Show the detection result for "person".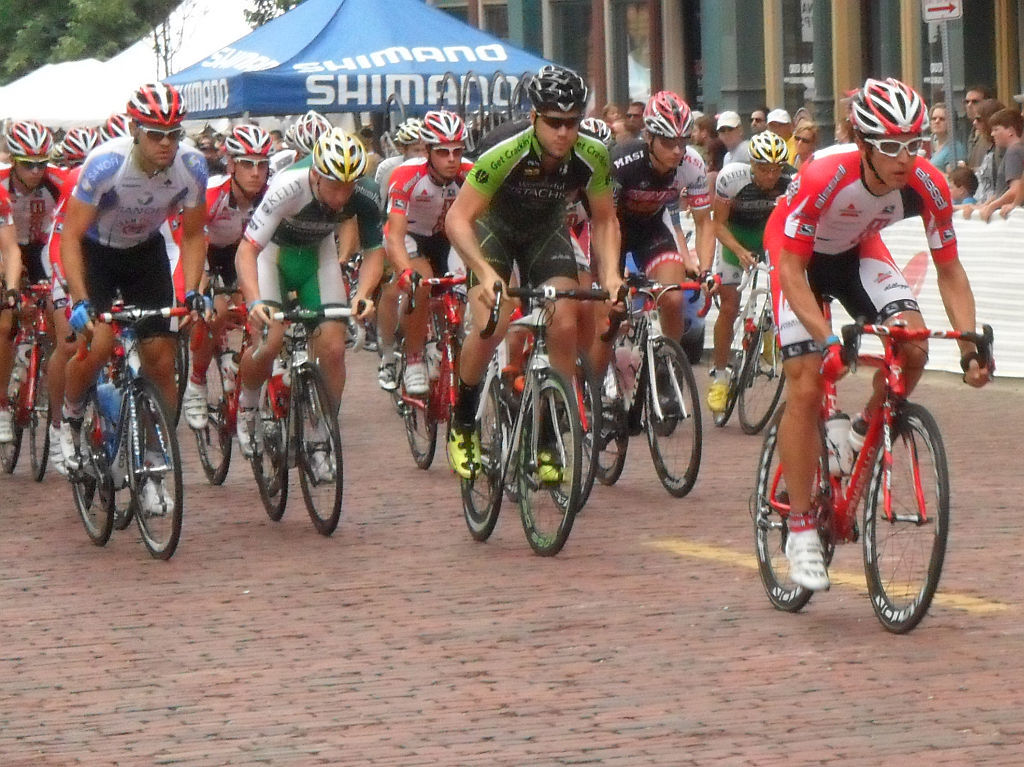
766/108/793/163.
